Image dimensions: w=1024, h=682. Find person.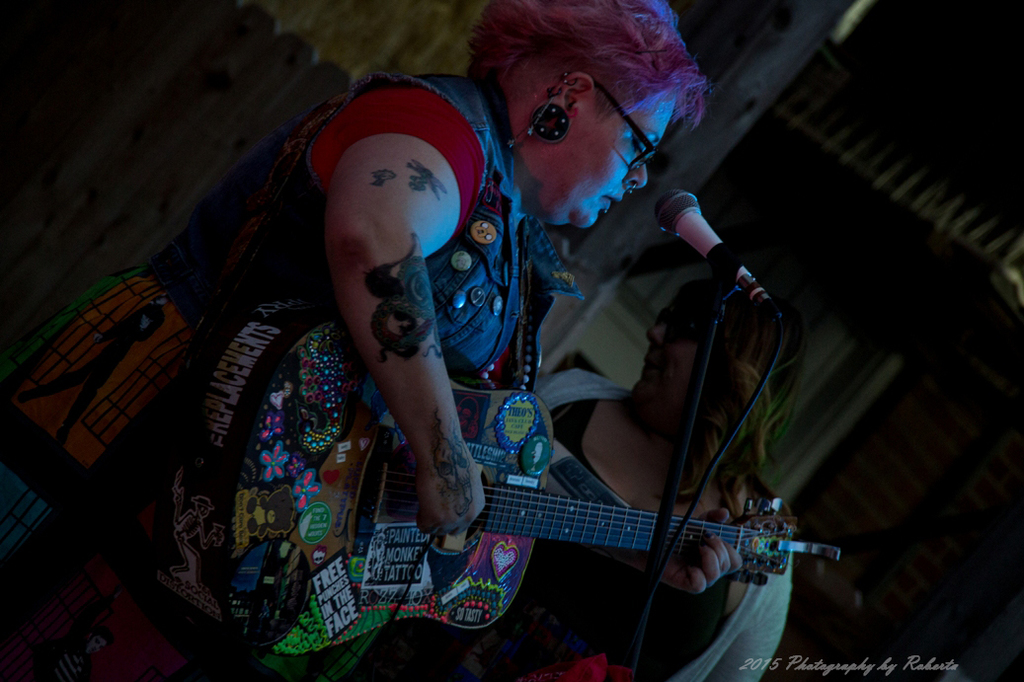
359,276,796,681.
